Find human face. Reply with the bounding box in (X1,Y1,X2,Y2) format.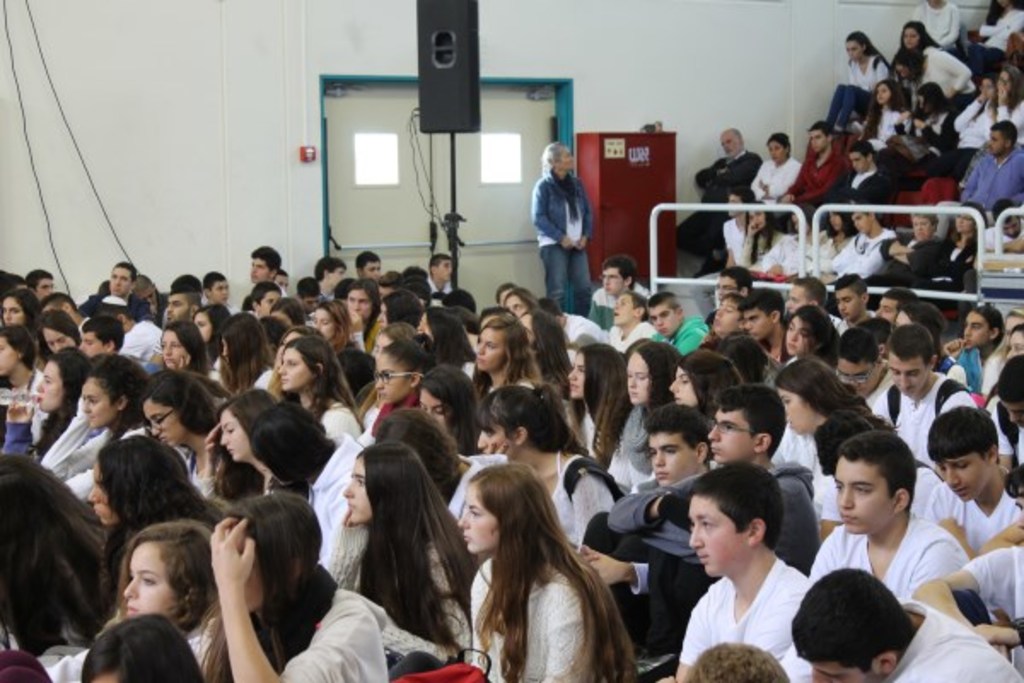
(647,430,705,492).
